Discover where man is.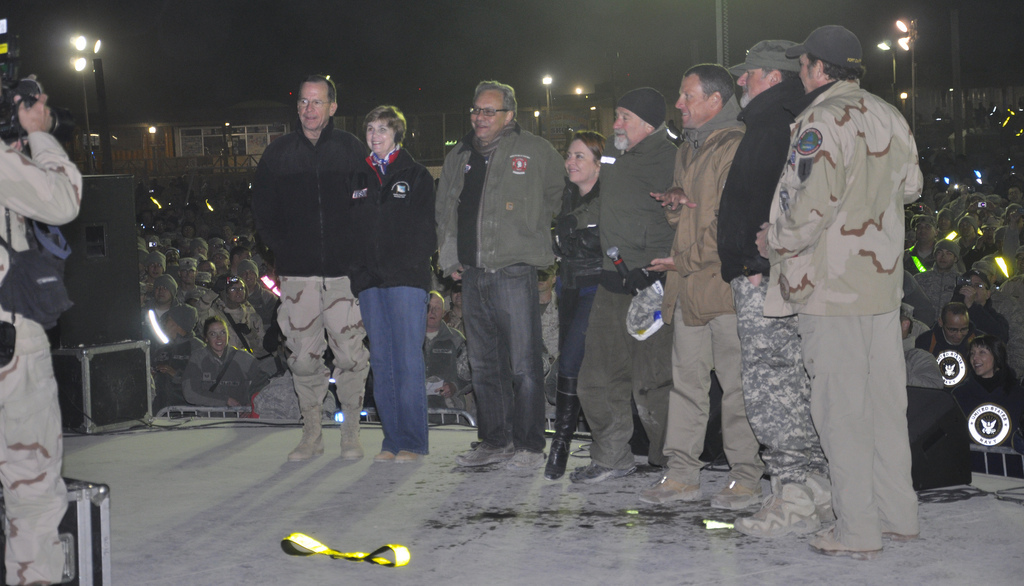
Discovered at bbox=(742, 14, 924, 557).
